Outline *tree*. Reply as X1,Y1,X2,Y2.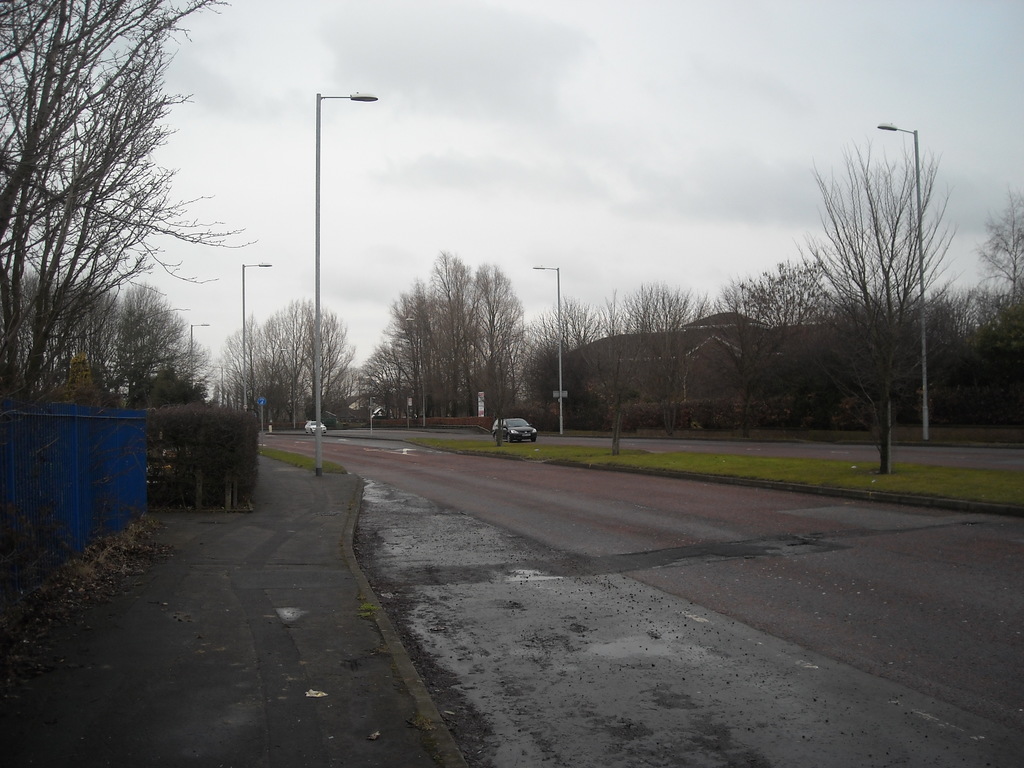
784,131,959,474.
